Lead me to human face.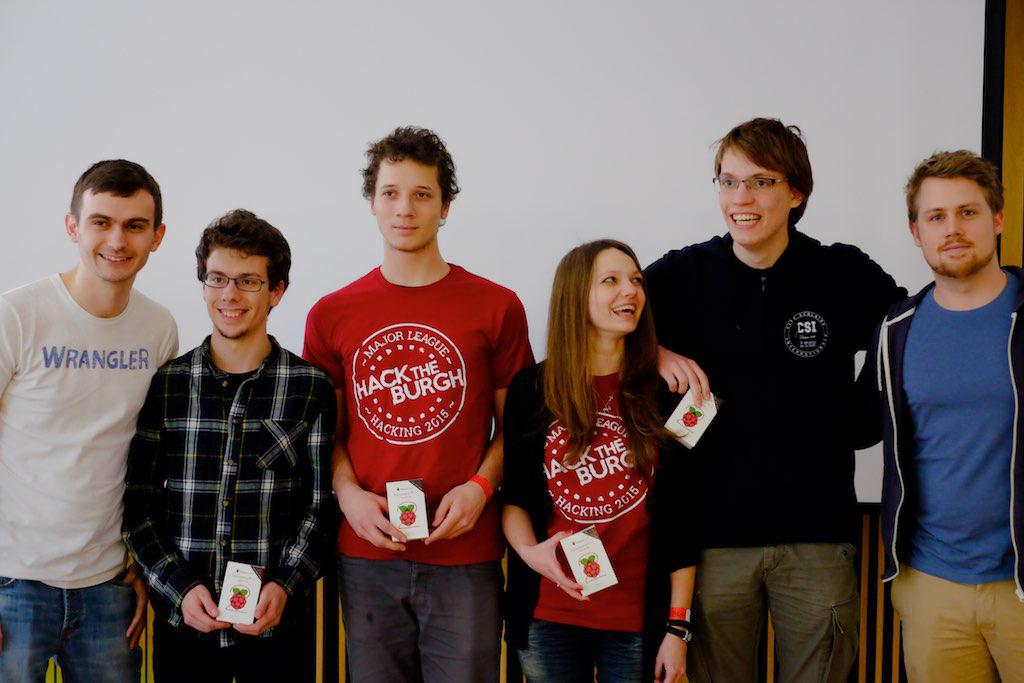
Lead to box=[207, 245, 269, 337].
